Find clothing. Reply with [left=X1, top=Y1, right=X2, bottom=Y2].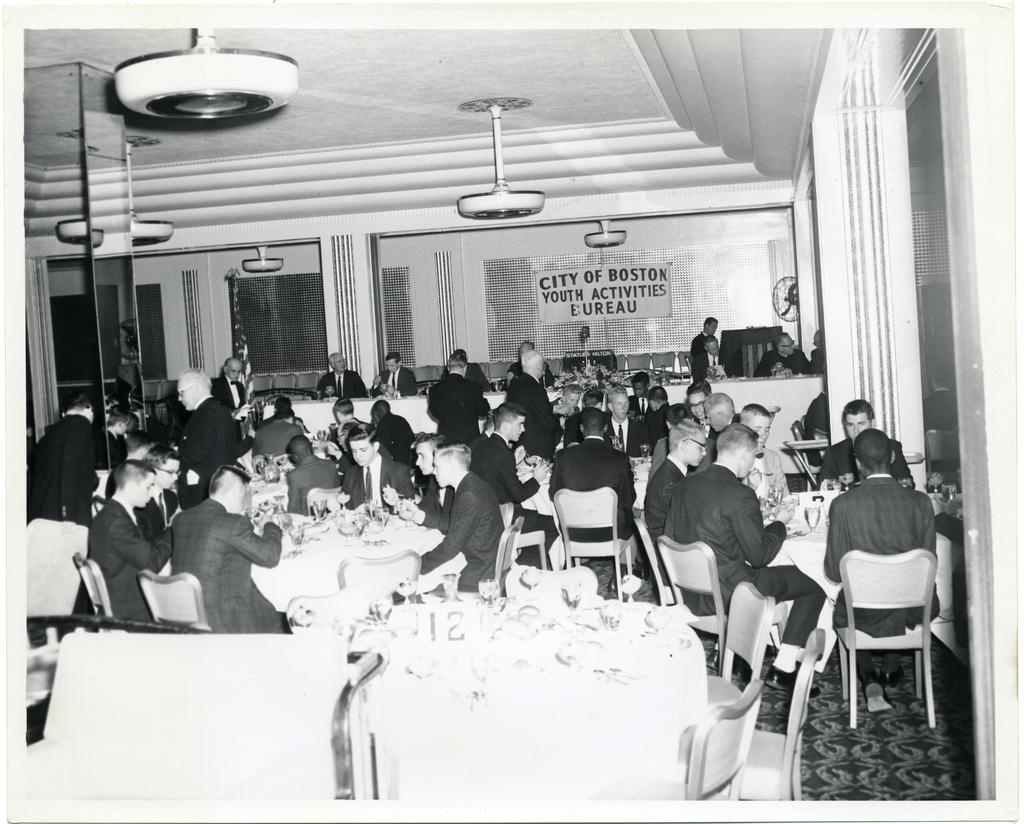
[left=822, top=437, right=909, bottom=484].
